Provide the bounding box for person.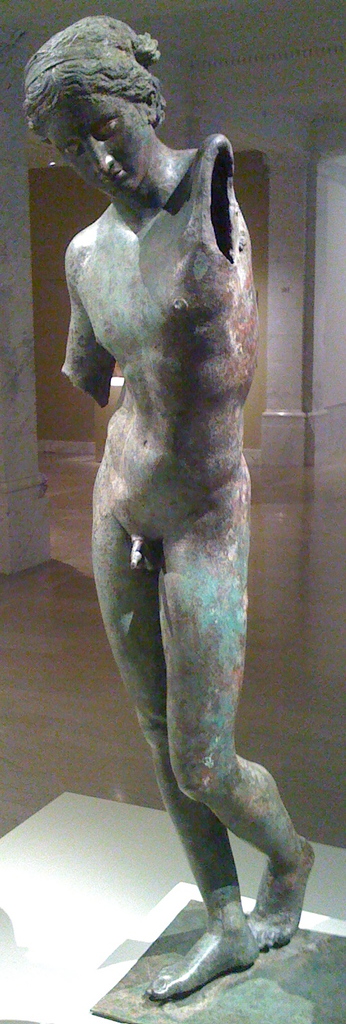
24, 17, 317, 1002.
